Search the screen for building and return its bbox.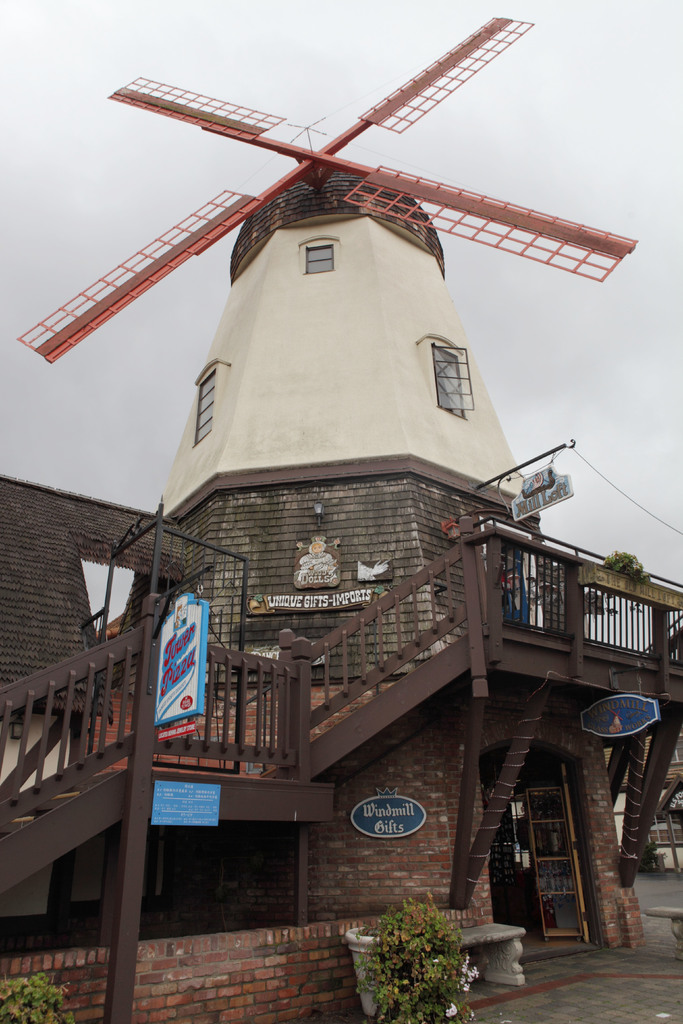
Found: box(0, 4, 682, 987).
